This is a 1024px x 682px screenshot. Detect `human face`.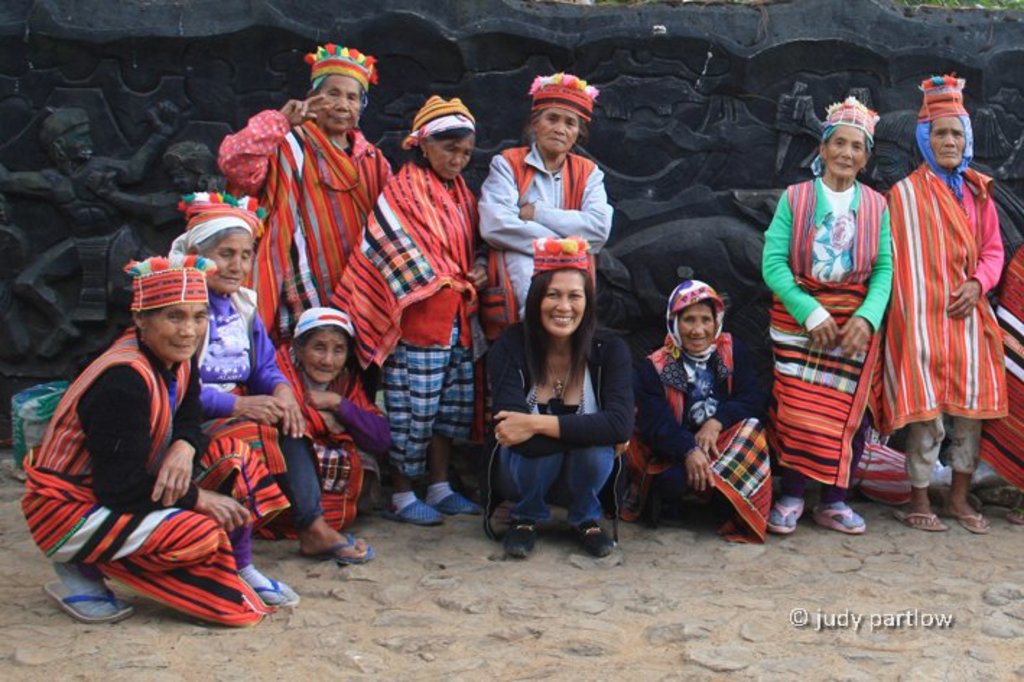
bbox=[313, 75, 361, 130].
